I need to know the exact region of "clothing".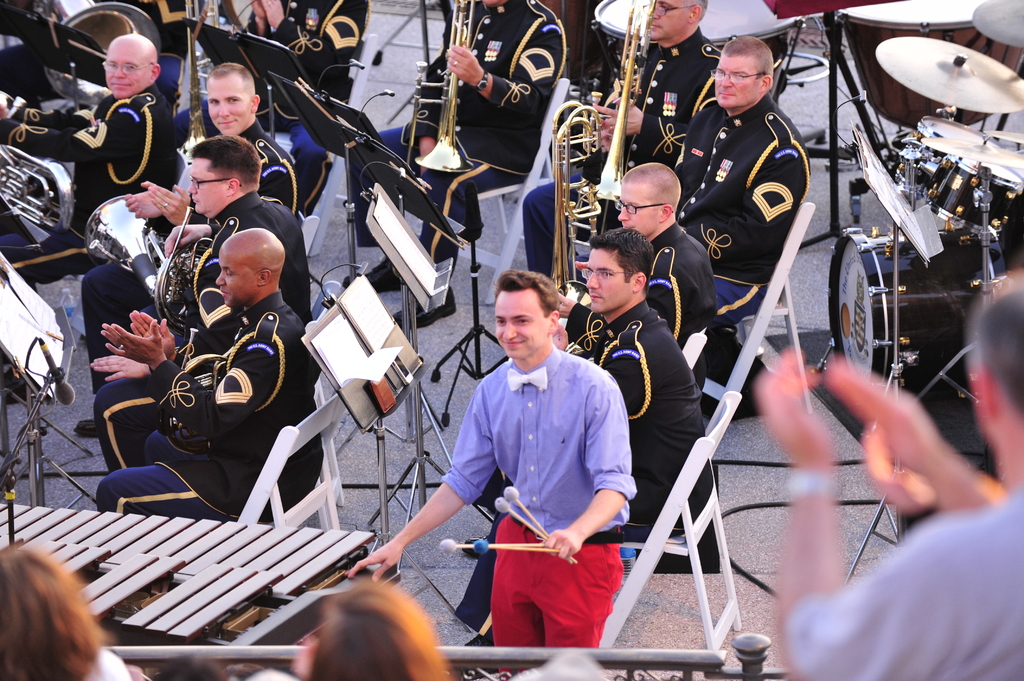
Region: region(529, 36, 719, 275).
